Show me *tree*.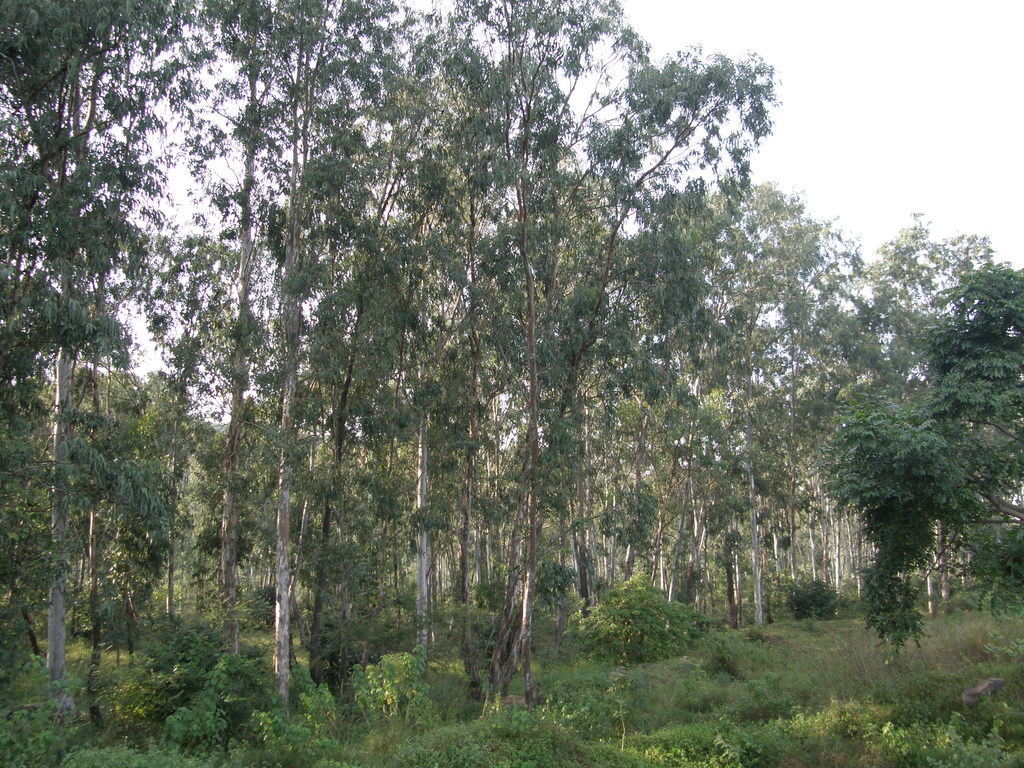
*tree* is here: <bbox>864, 211, 1023, 628</bbox>.
